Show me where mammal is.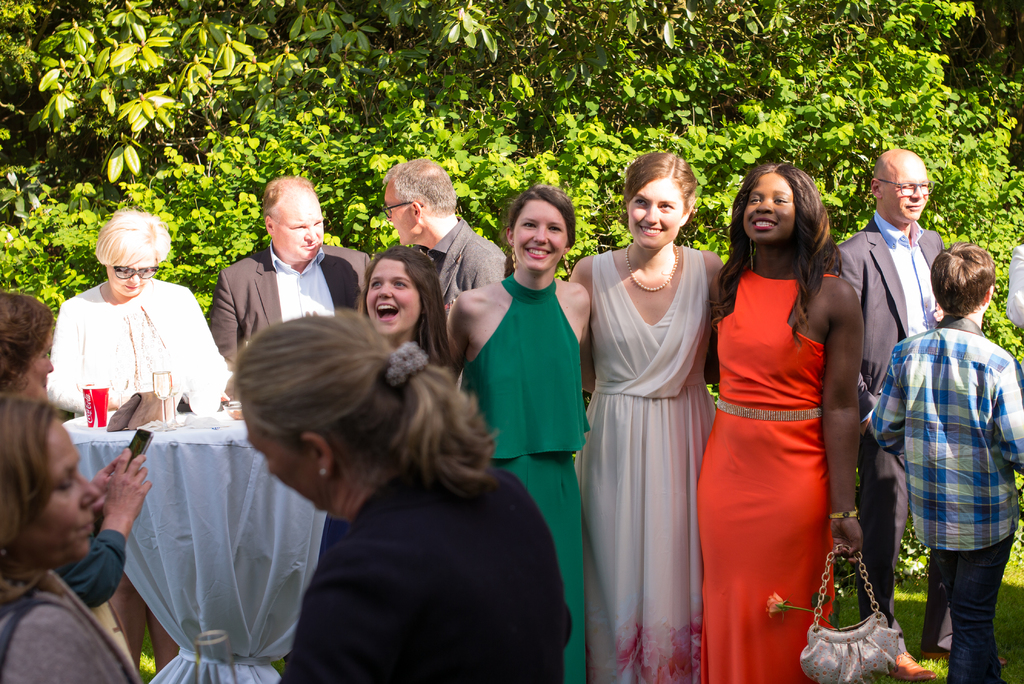
mammal is at select_region(868, 237, 1023, 683).
